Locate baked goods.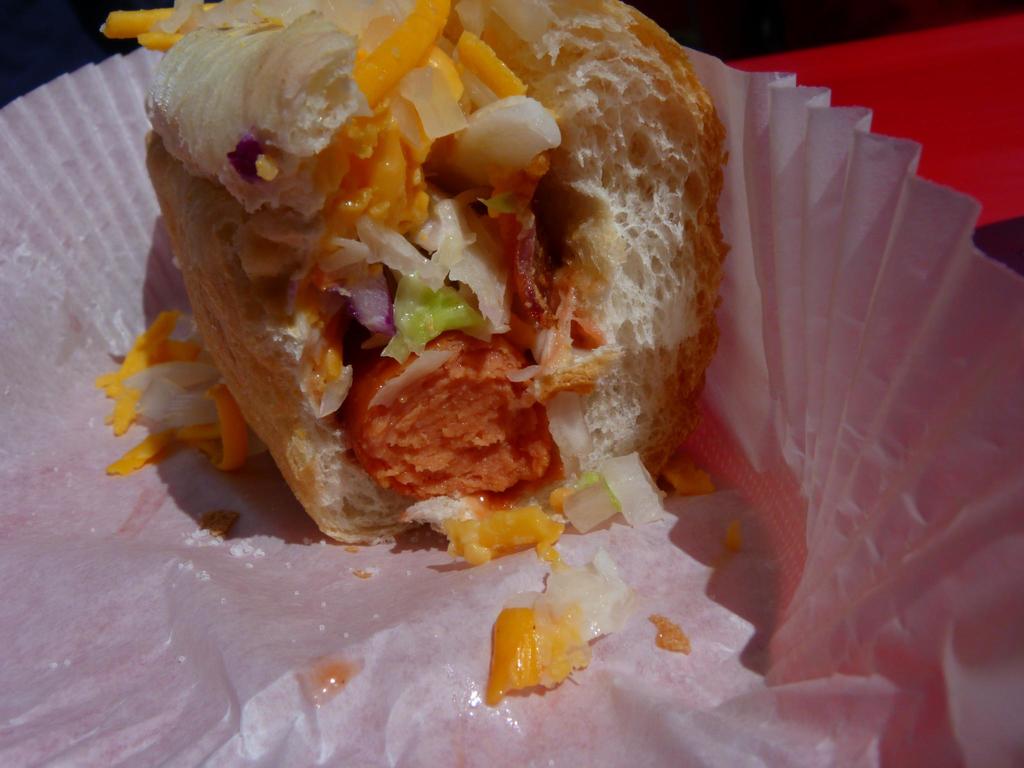
Bounding box: [128,27,740,547].
